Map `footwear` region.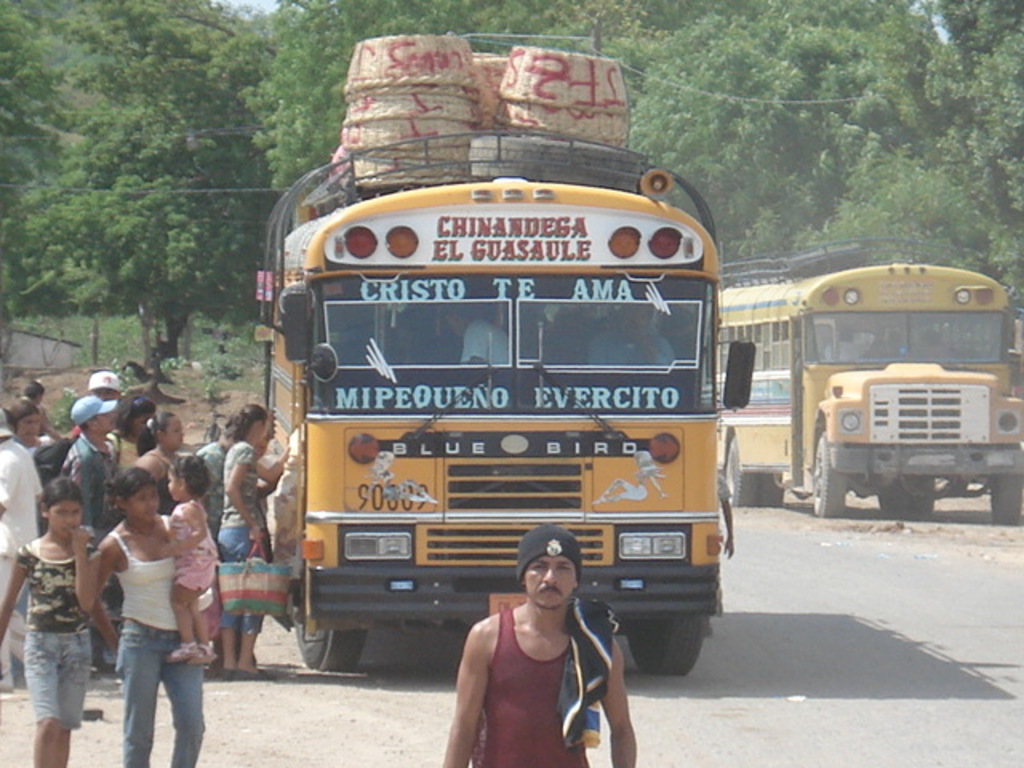
Mapped to bbox(195, 640, 214, 666).
